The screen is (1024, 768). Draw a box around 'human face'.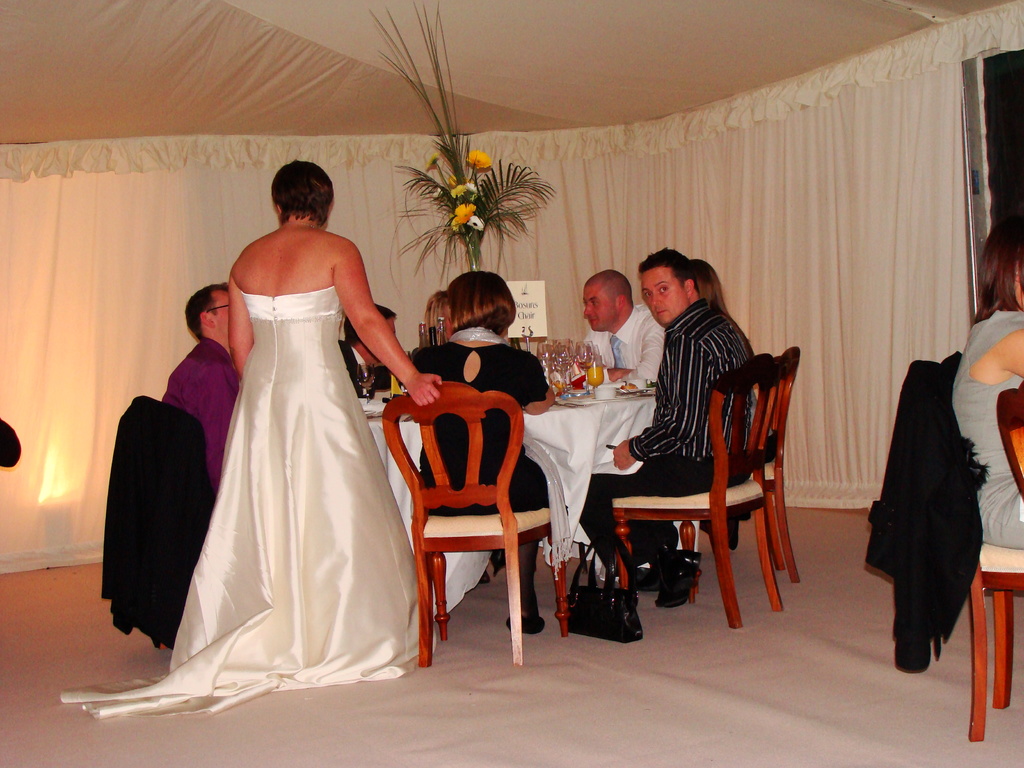
[left=364, top=315, right=398, bottom=369].
